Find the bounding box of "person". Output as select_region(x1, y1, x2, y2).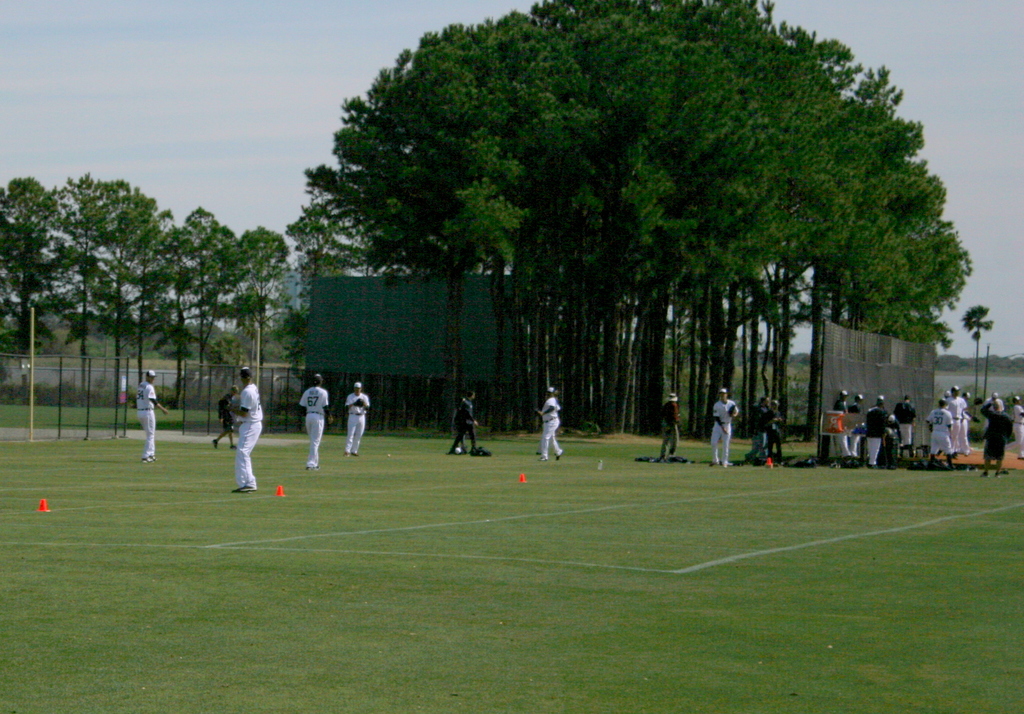
select_region(847, 392, 859, 460).
